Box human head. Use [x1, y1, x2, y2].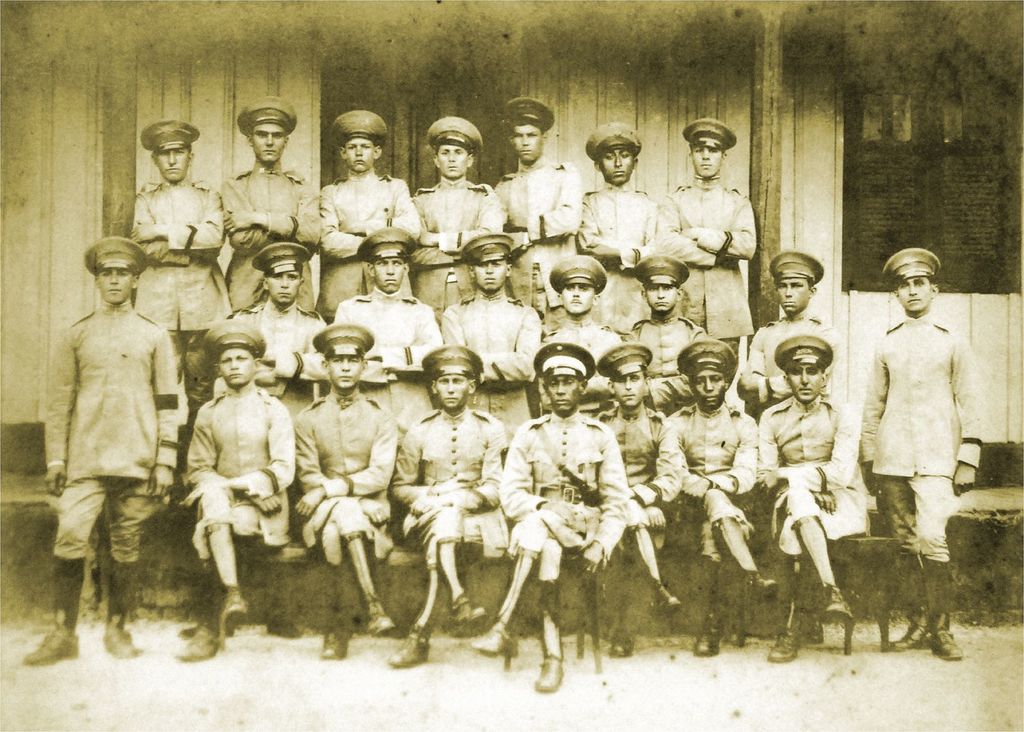
[355, 223, 419, 292].
